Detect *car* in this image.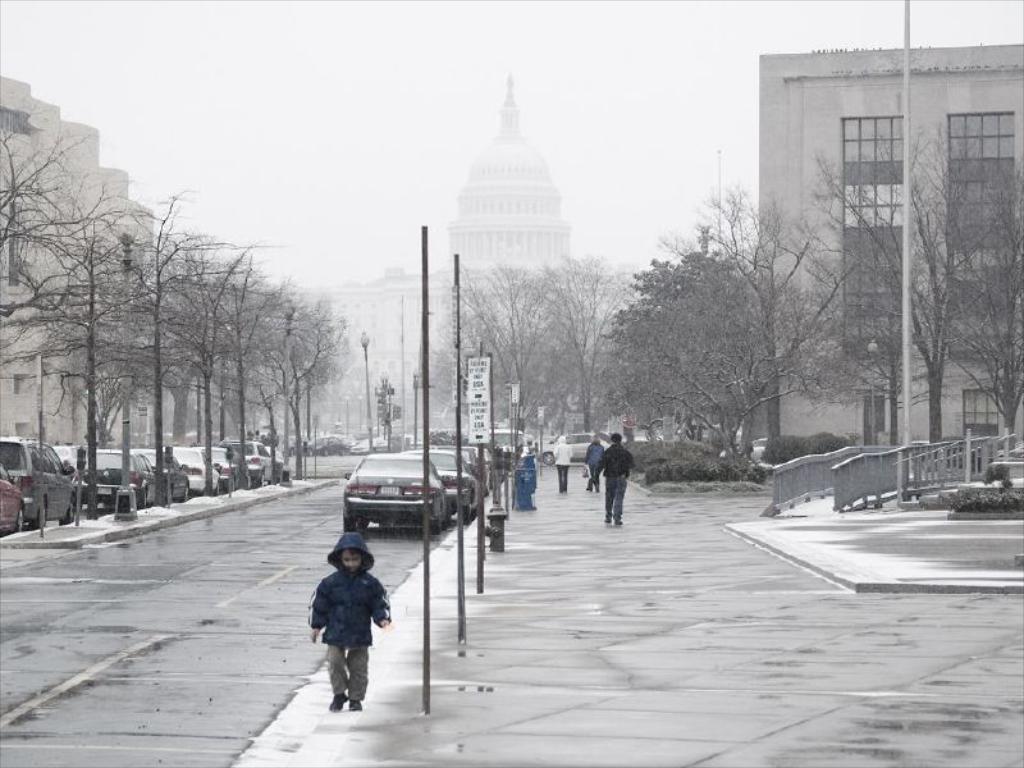
Detection: pyautogui.locateOnScreen(544, 435, 613, 463).
